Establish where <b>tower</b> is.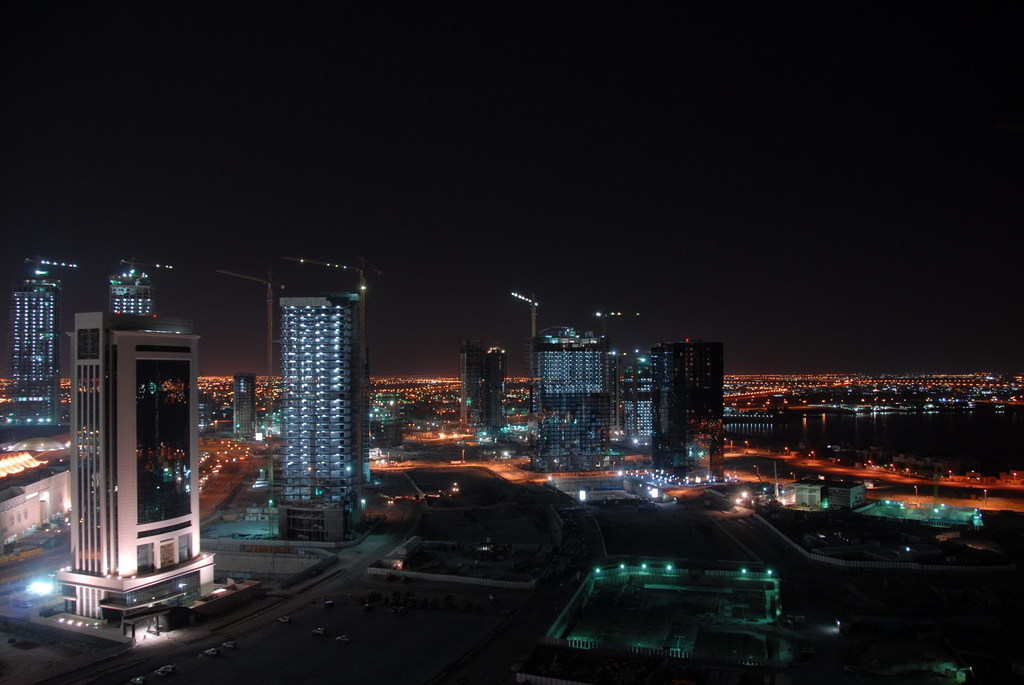
Established at 243, 245, 378, 523.
